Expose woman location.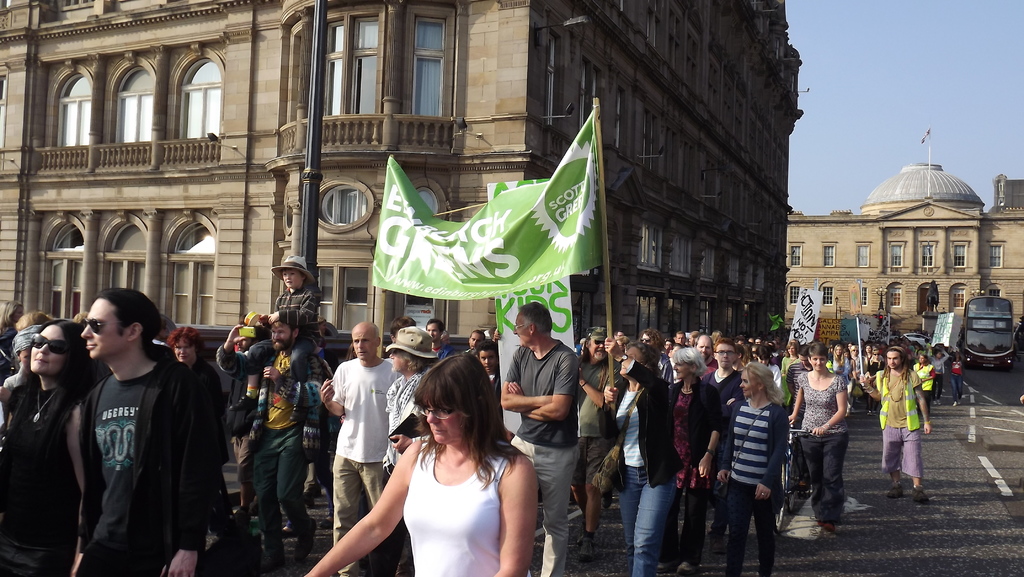
Exposed at x1=718, y1=362, x2=793, y2=576.
